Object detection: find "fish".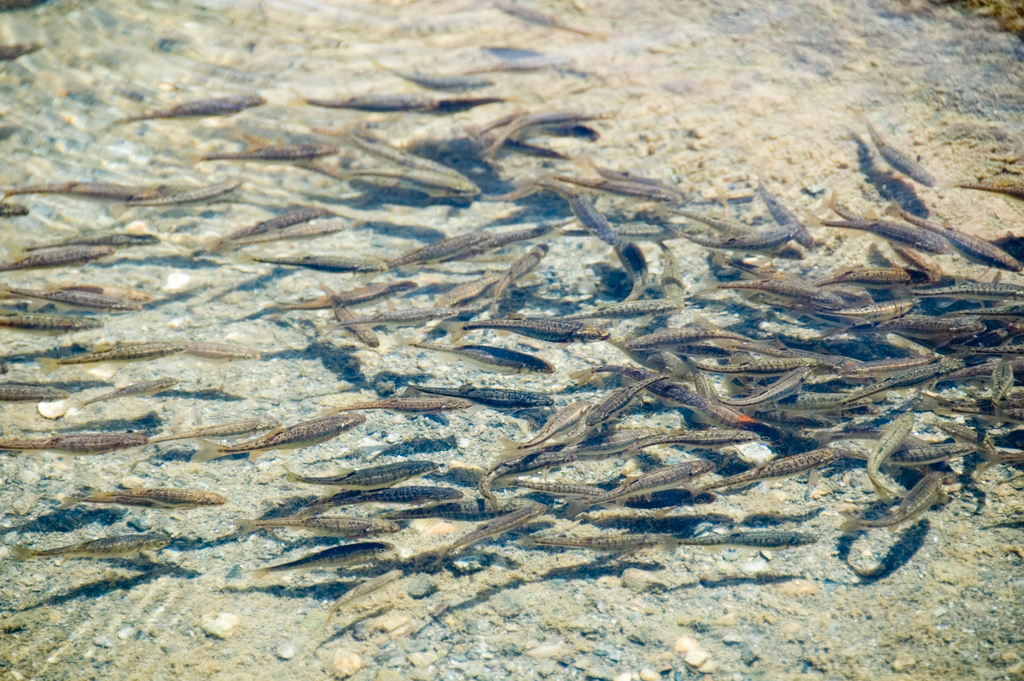
rect(333, 307, 458, 337).
